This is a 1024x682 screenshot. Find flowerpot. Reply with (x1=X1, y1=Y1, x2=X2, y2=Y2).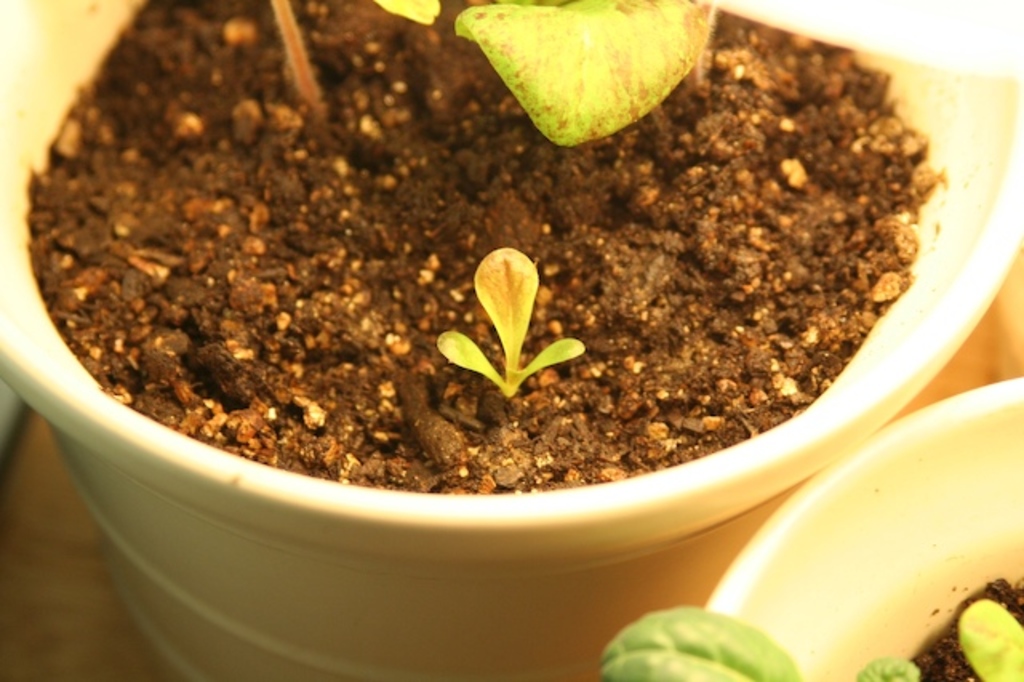
(x1=0, y1=0, x2=1022, y2=680).
